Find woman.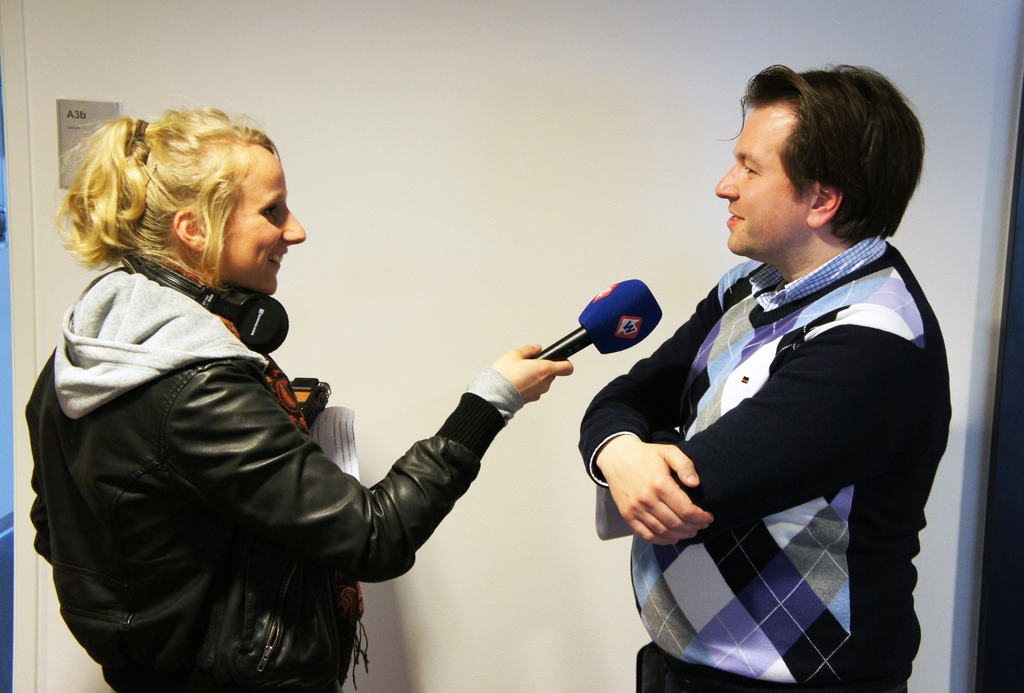
<bbox>52, 105, 574, 692</bbox>.
